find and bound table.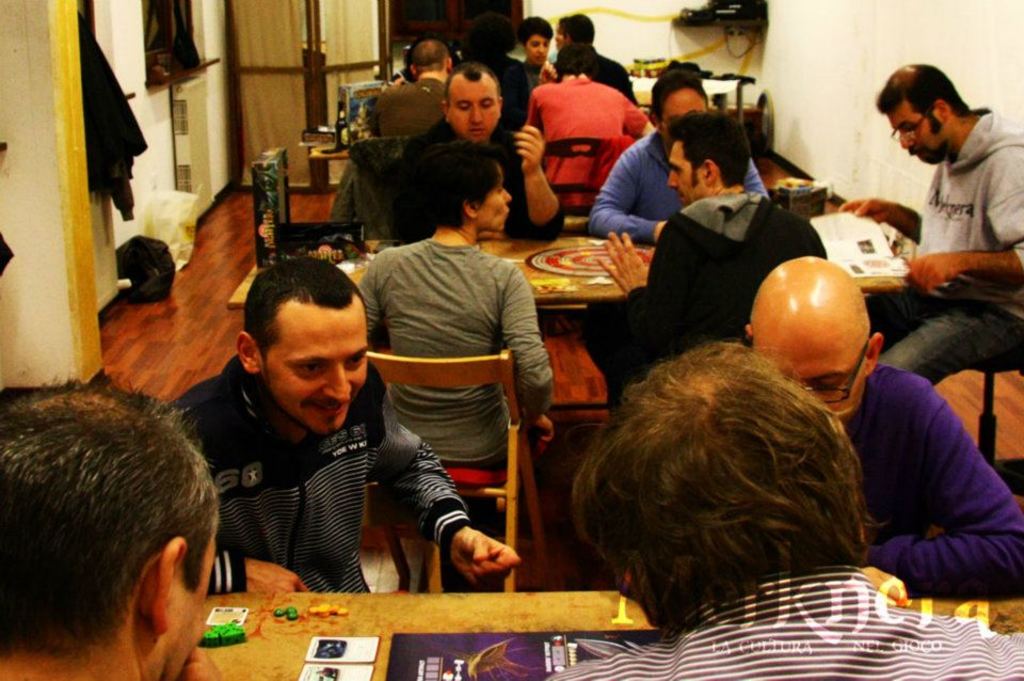
Bound: bbox=[165, 587, 659, 679].
